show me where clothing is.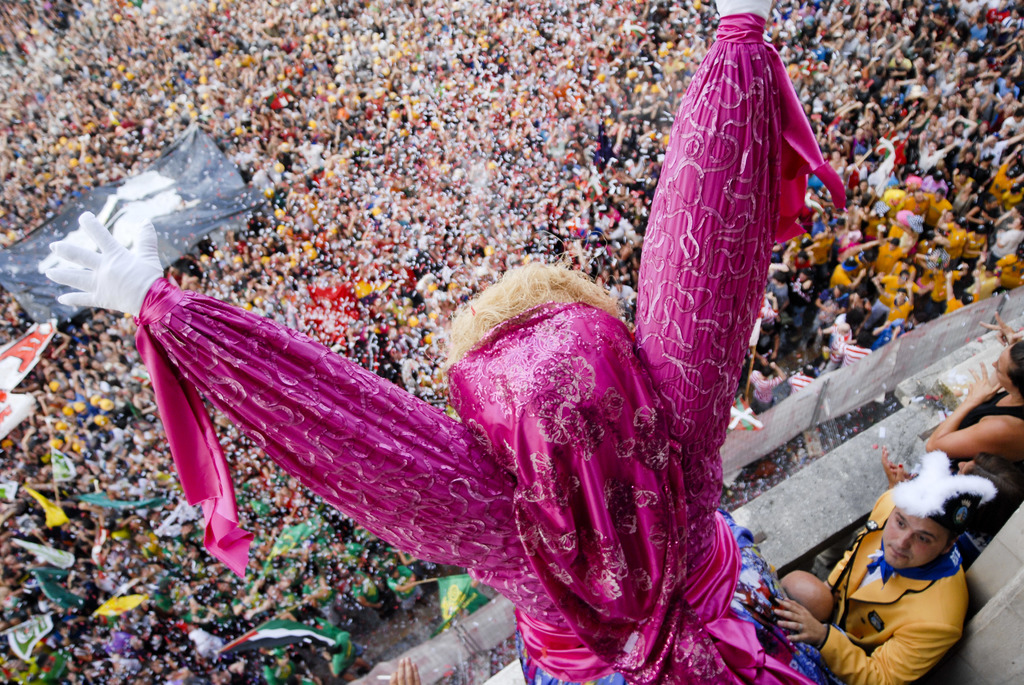
clothing is at locate(828, 514, 979, 673).
